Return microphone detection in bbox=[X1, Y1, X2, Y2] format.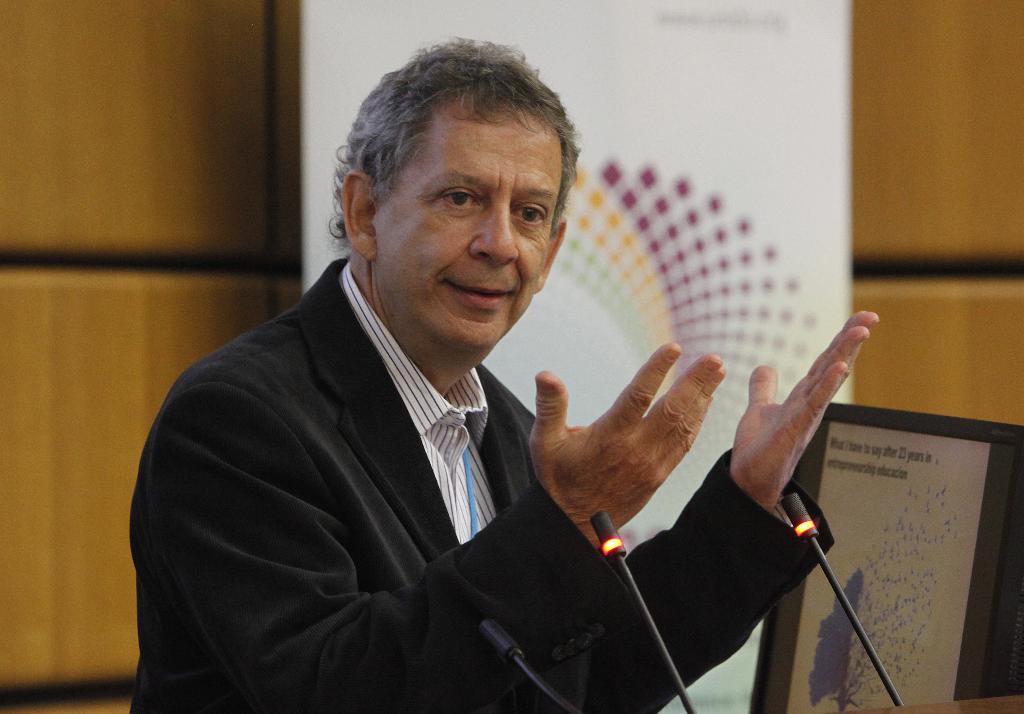
bbox=[596, 510, 629, 552].
